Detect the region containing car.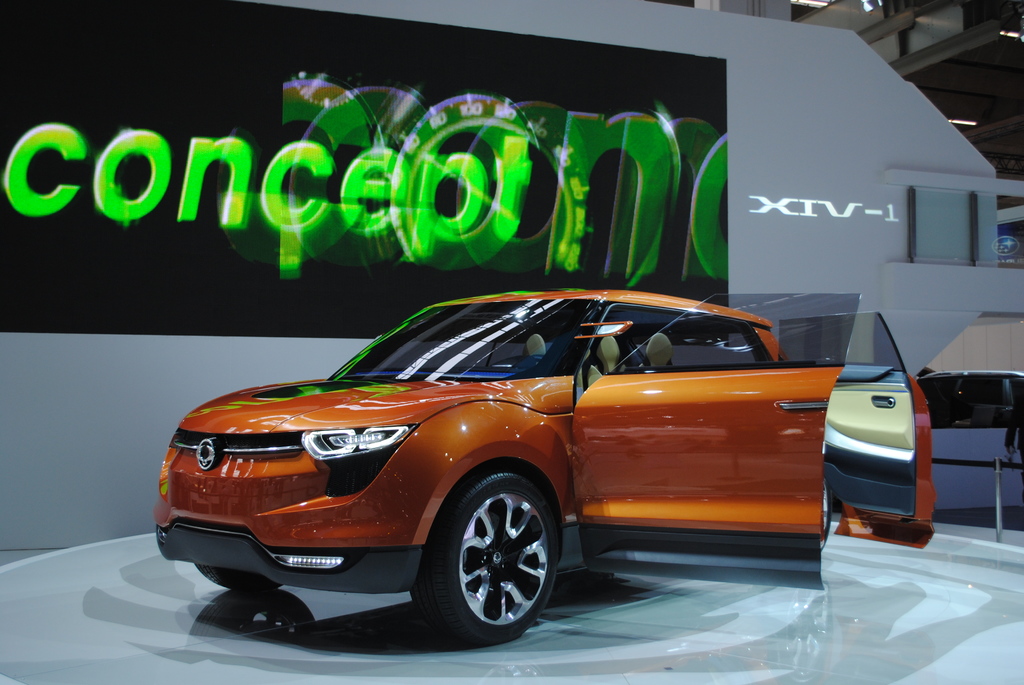
l=917, t=368, r=1023, b=429.
